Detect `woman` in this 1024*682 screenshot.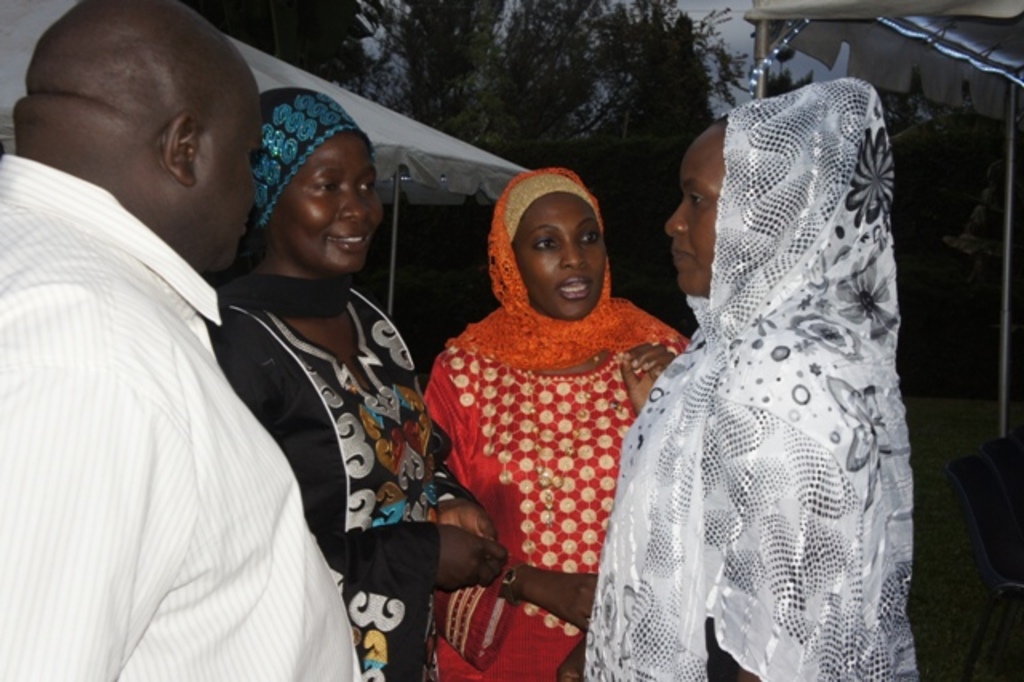
Detection: BBox(586, 74, 917, 680).
